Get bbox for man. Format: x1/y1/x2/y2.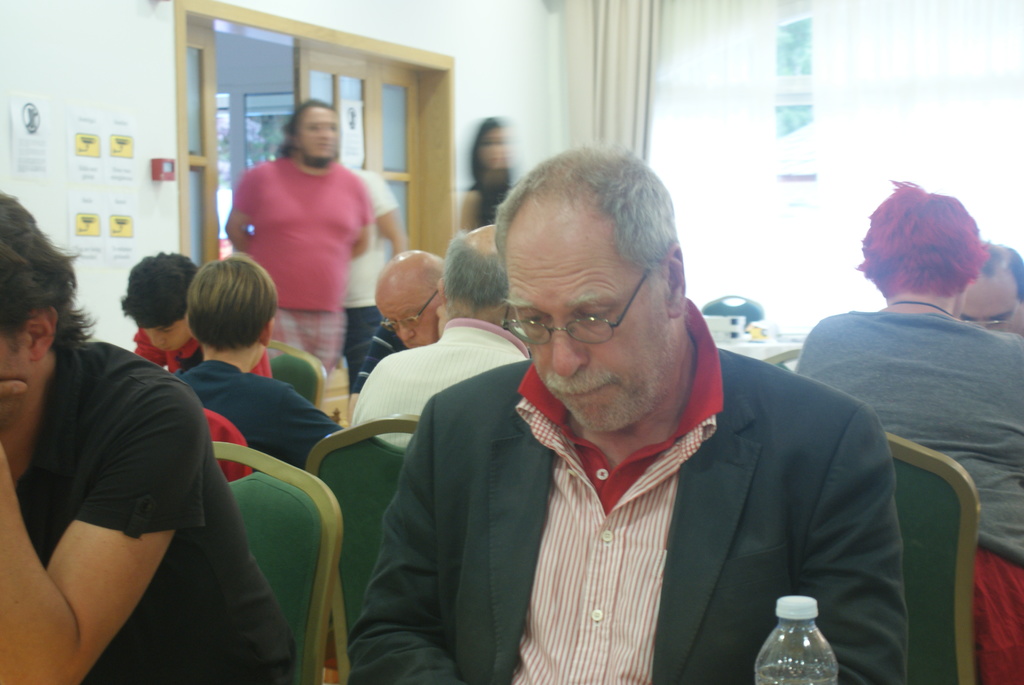
0/189/305/684.
